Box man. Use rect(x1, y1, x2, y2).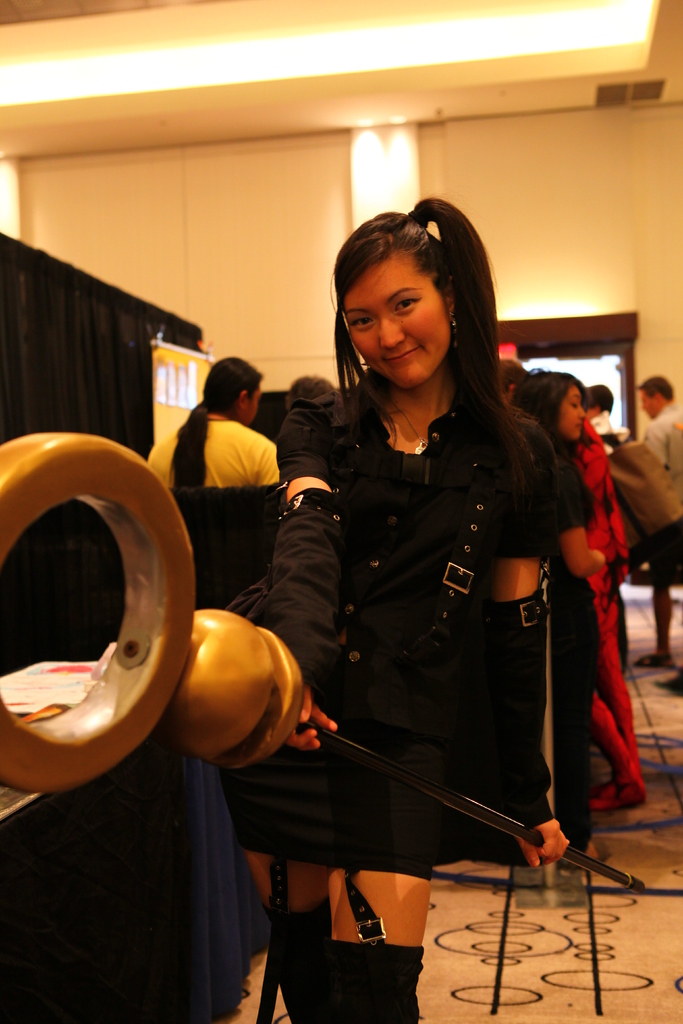
rect(285, 373, 331, 412).
